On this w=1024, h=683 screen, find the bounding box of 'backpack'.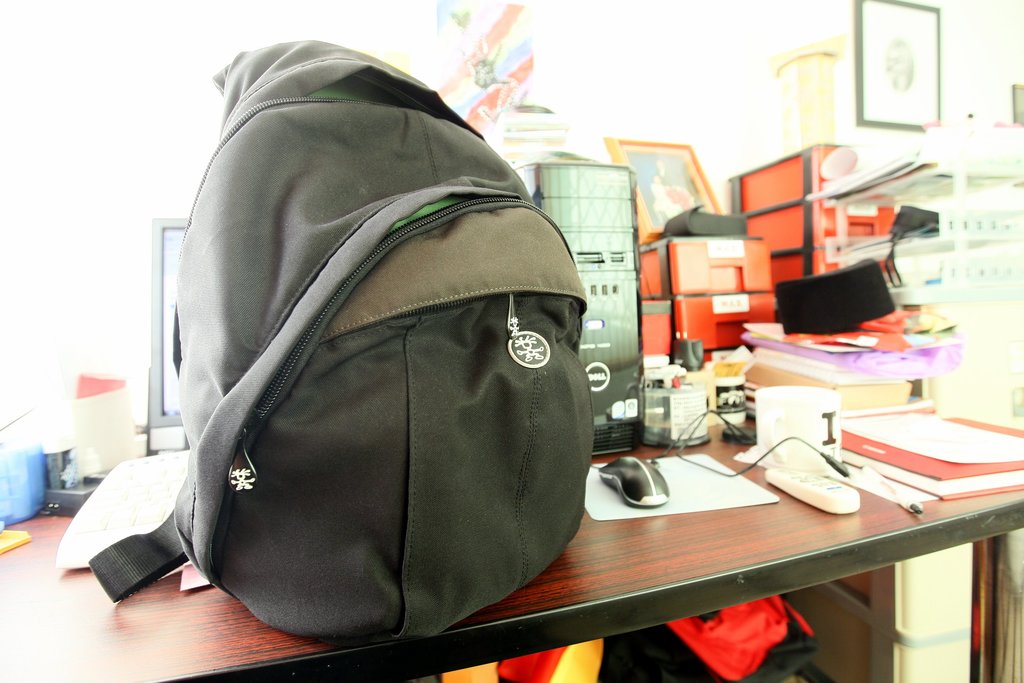
Bounding box: {"left": 108, "top": 51, "right": 591, "bottom": 636}.
